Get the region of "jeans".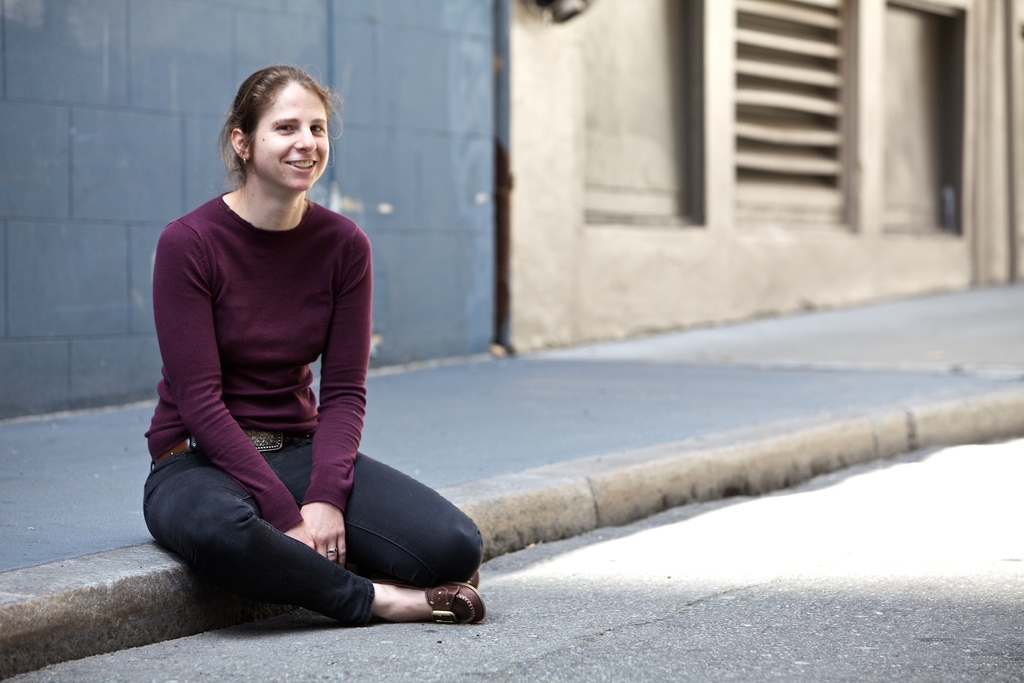
<bbox>163, 454, 467, 632</bbox>.
